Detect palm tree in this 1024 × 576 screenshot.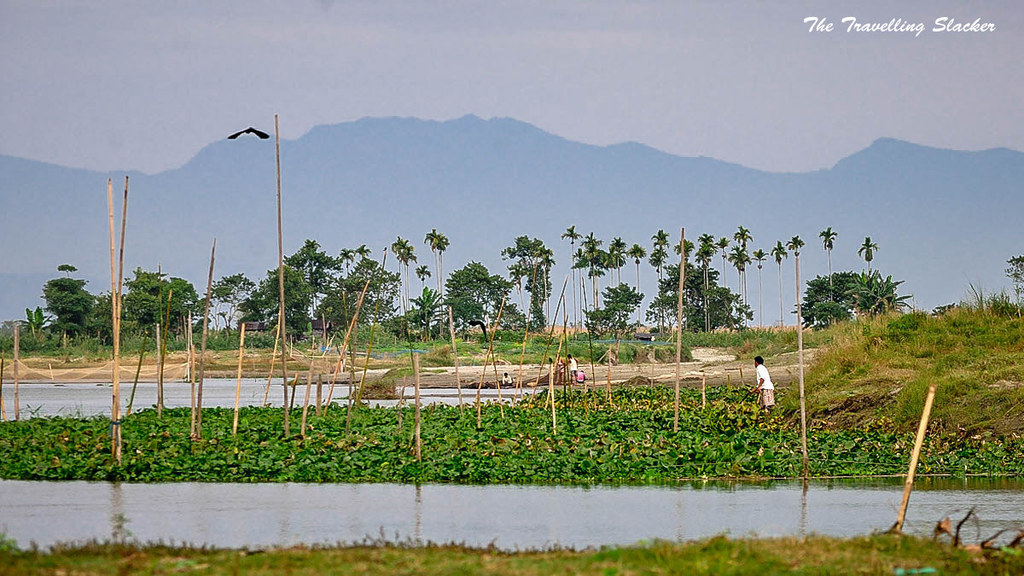
Detection: <region>771, 231, 790, 329</region>.
